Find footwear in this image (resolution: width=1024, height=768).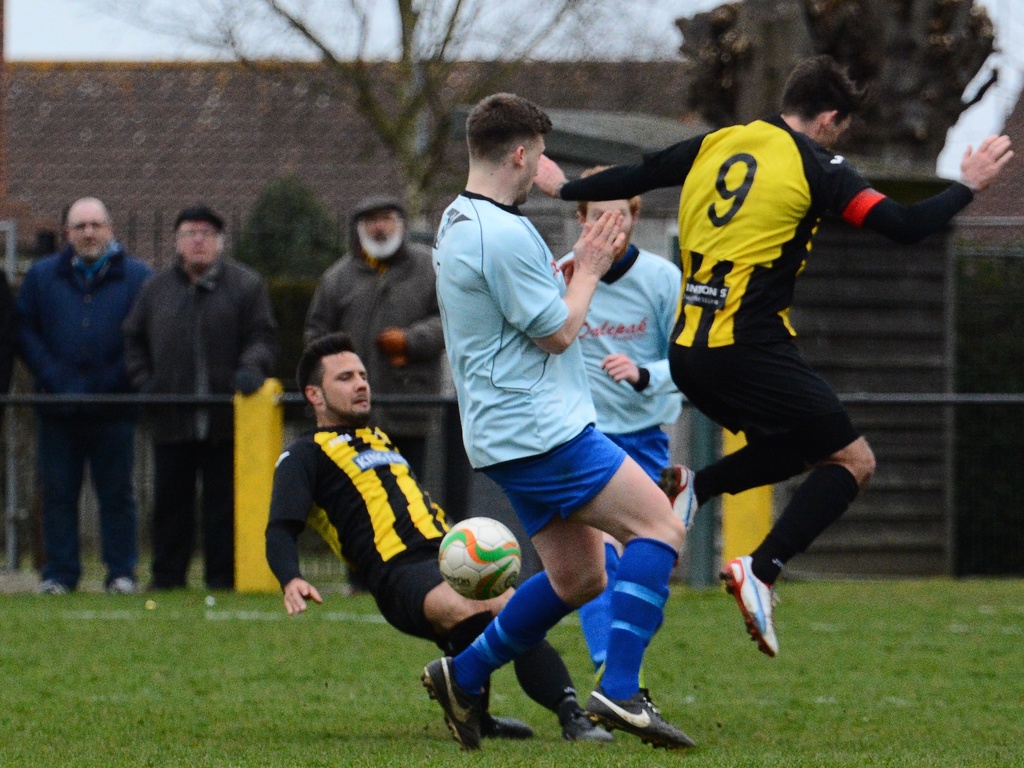
region(552, 699, 607, 743).
